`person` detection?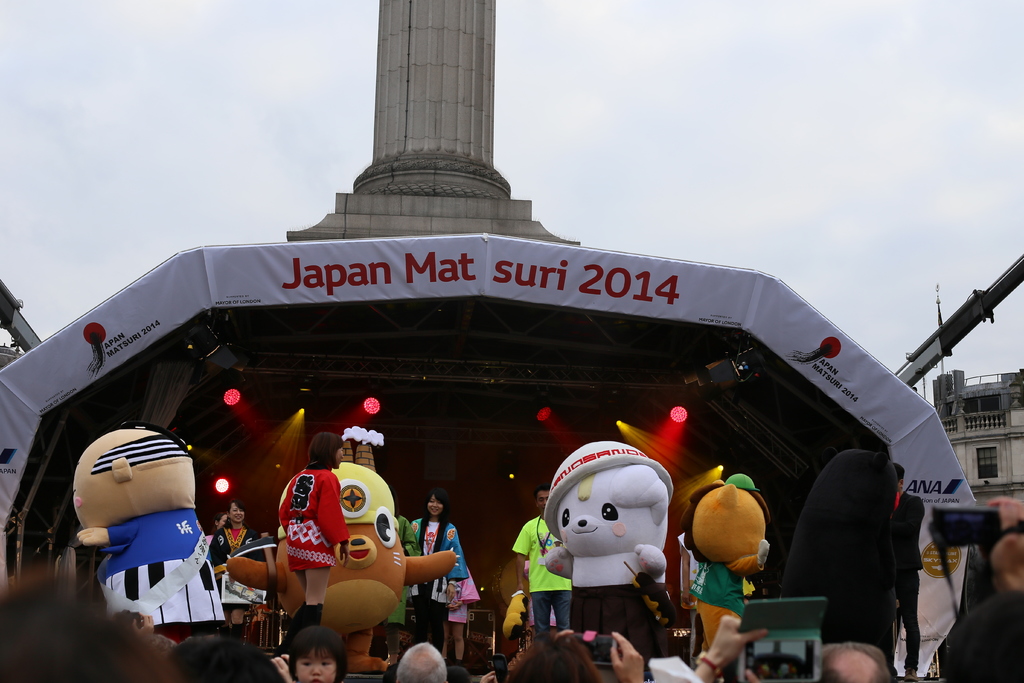
[left=511, top=484, right=570, bottom=636]
